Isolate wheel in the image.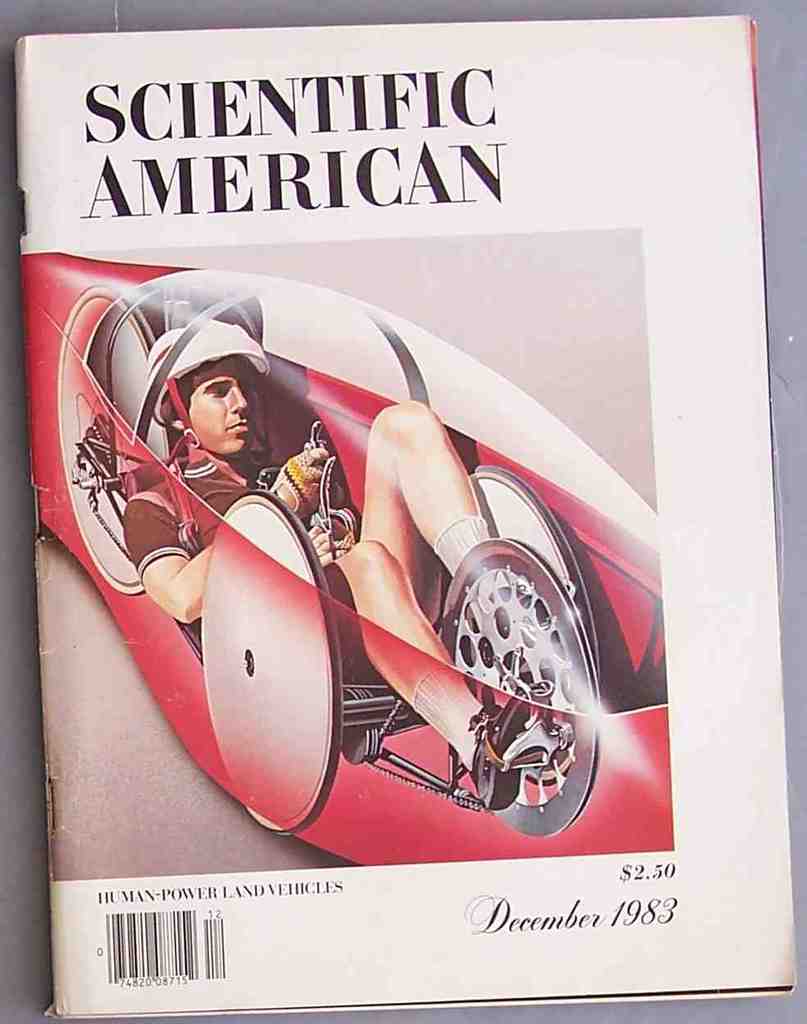
Isolated region: crop(55, 283, 173, 591).
